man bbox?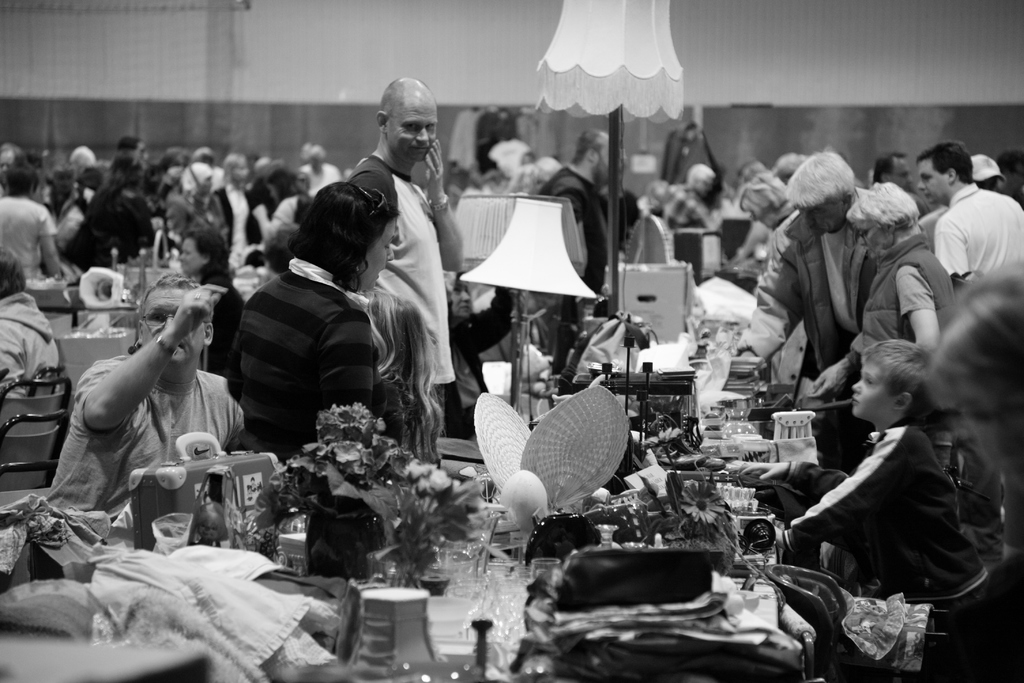
(left=874, top=148, right=932, bottom=213)
